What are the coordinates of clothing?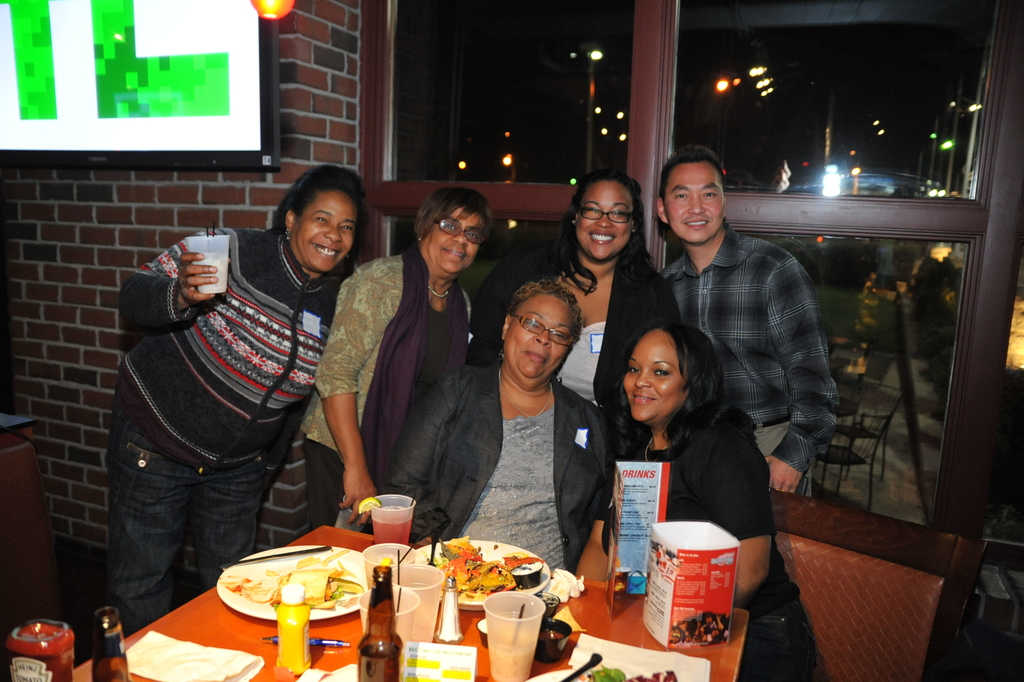
<region>491, 250, 686, 421</region>.
